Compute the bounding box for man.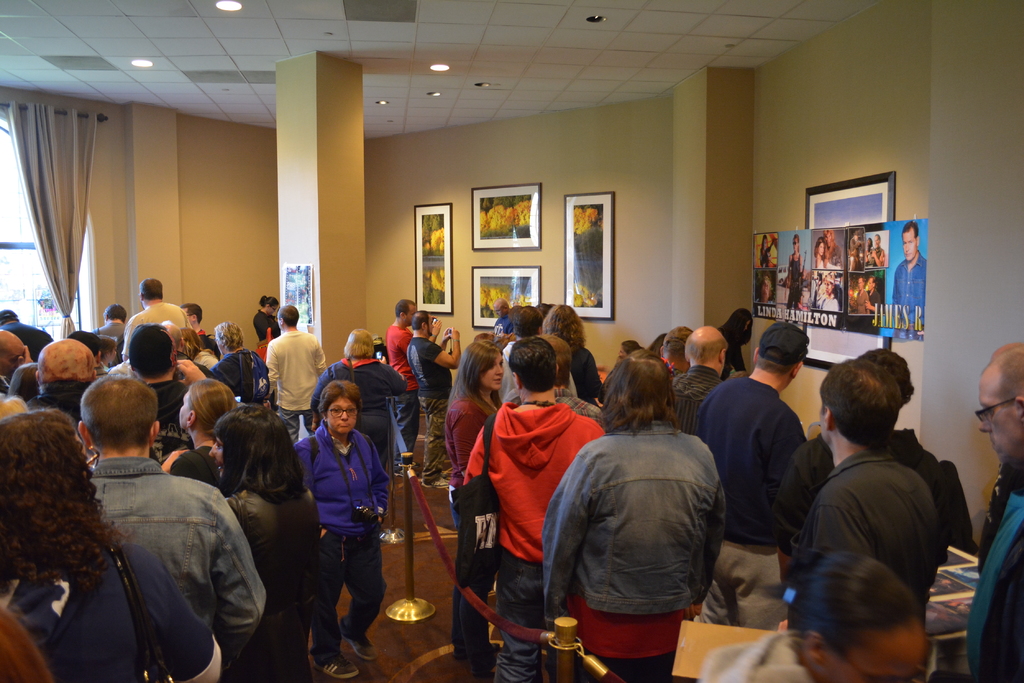
(left=121, top=276, right=202, bottom=364).
